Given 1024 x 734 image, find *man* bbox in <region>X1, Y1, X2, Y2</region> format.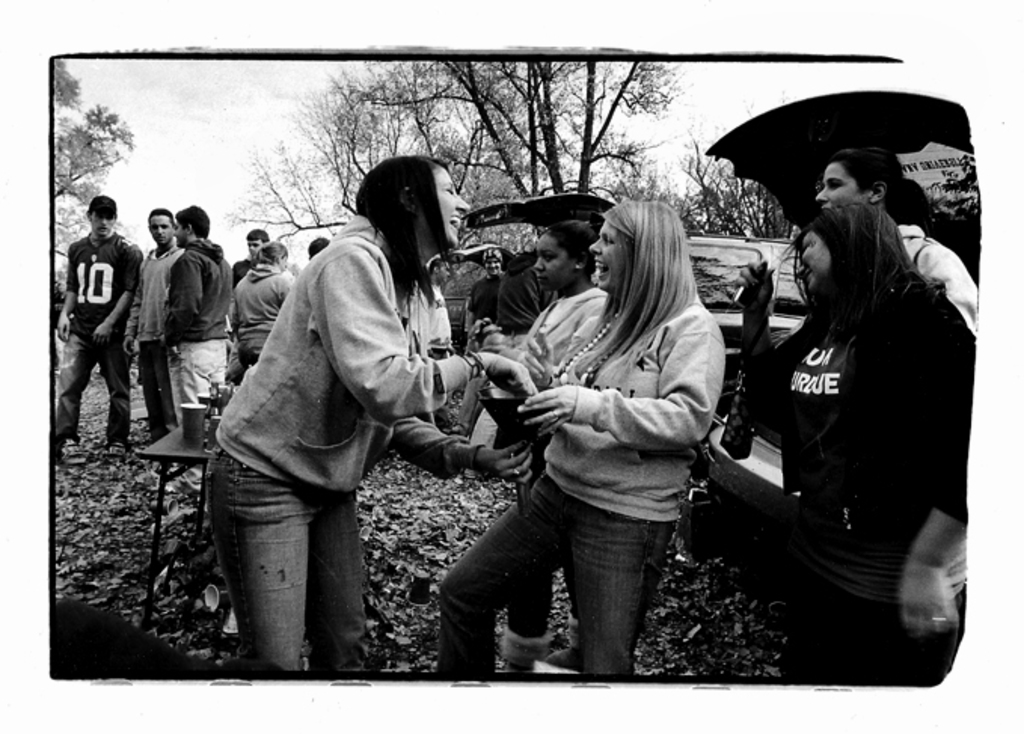
<region>50, 176, 134, 448</region>.
